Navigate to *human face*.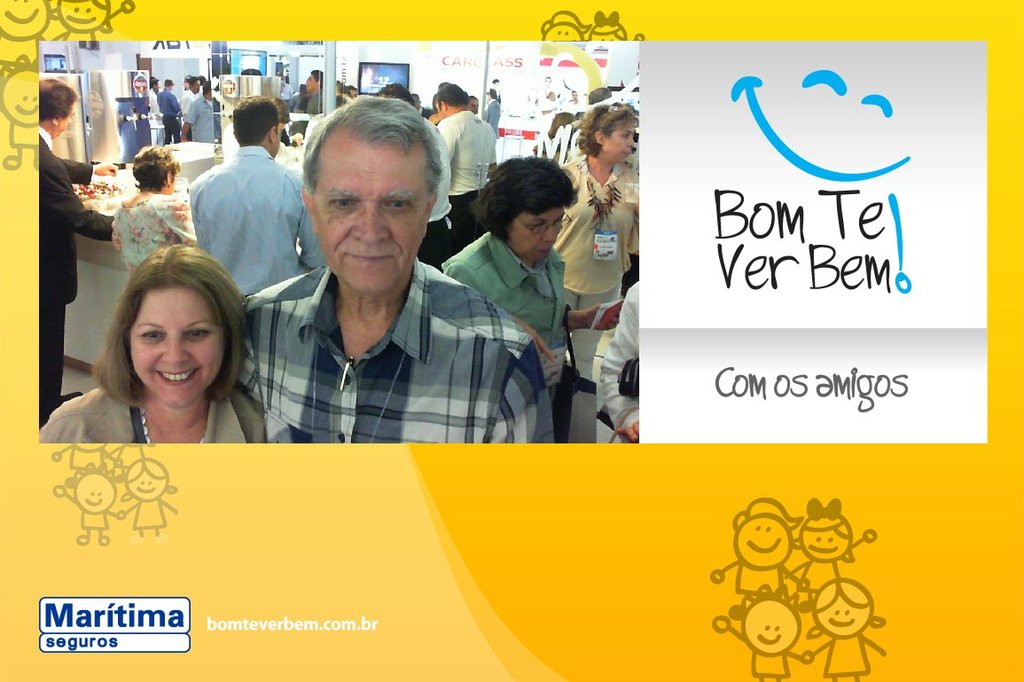
Navigation target: l=0, t=0, r=48, b=42.
